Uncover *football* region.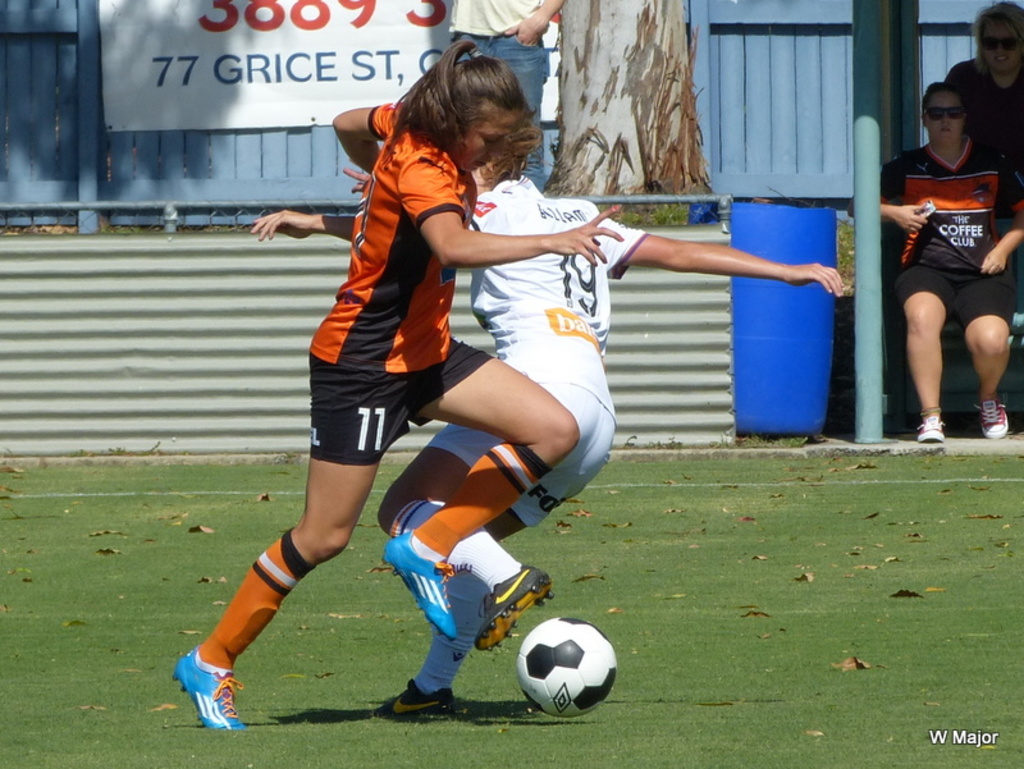
Uncovered: crop(517, 615, 623, 725).
